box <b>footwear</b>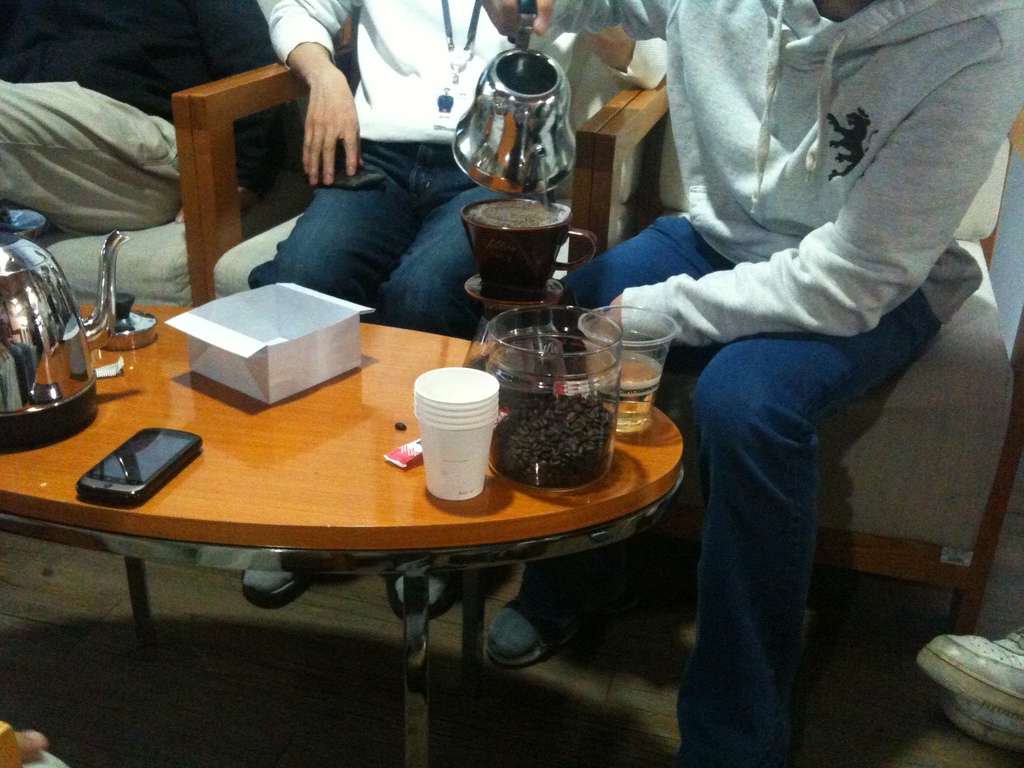
{"x1": 906, "y1": 628, "x2": 1023, "y2": 733}
